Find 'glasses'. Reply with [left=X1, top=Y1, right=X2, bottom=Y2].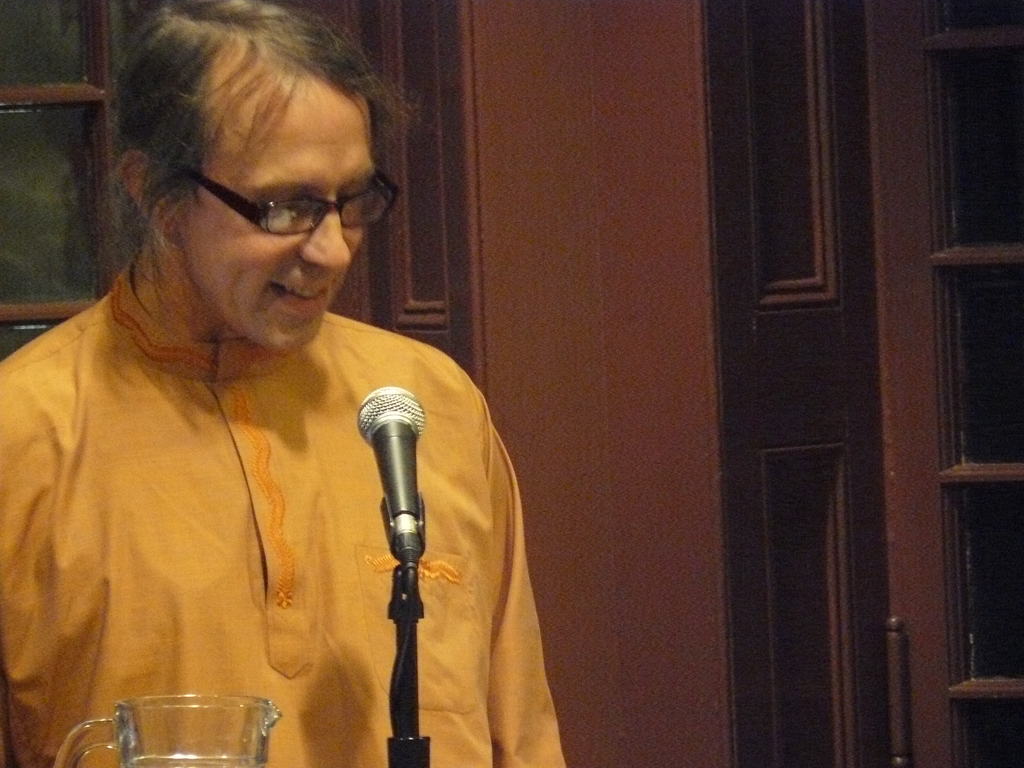
[left=167, top=156, right=401, bottom=235].
